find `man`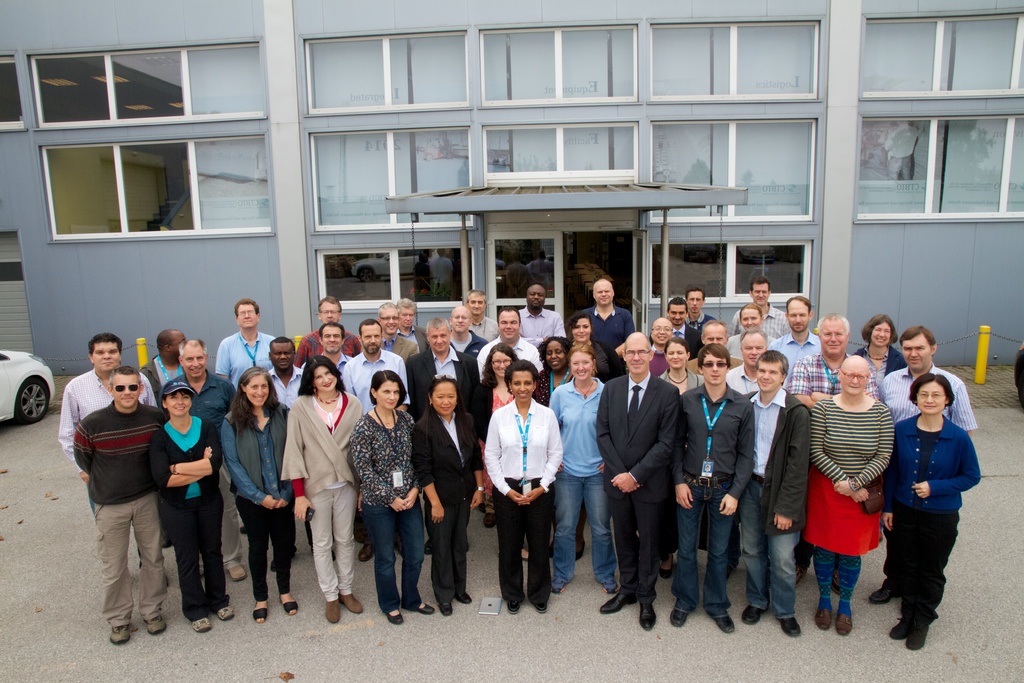
region(742, 349, 812, 638)
